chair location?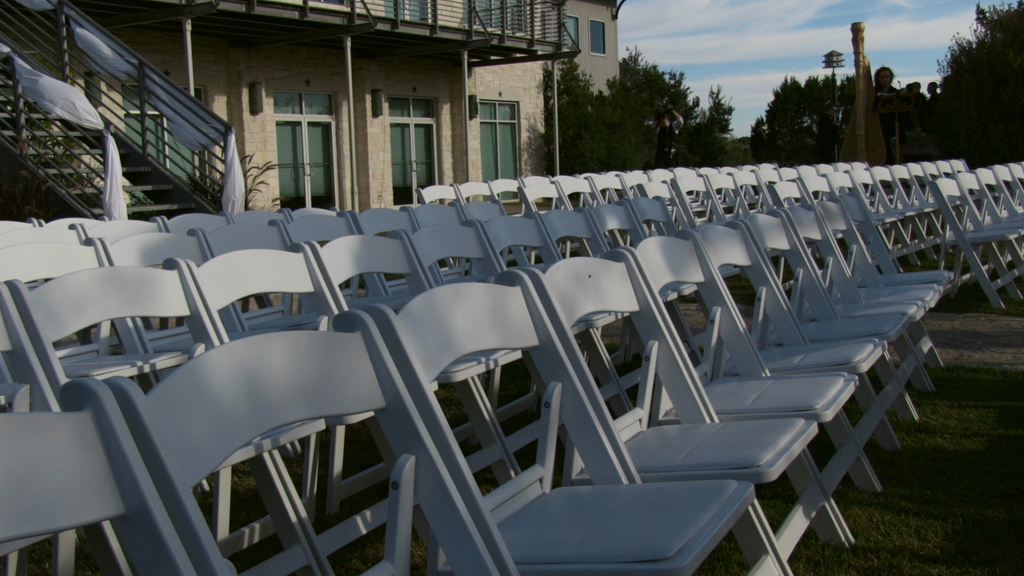
103,310,499,575
